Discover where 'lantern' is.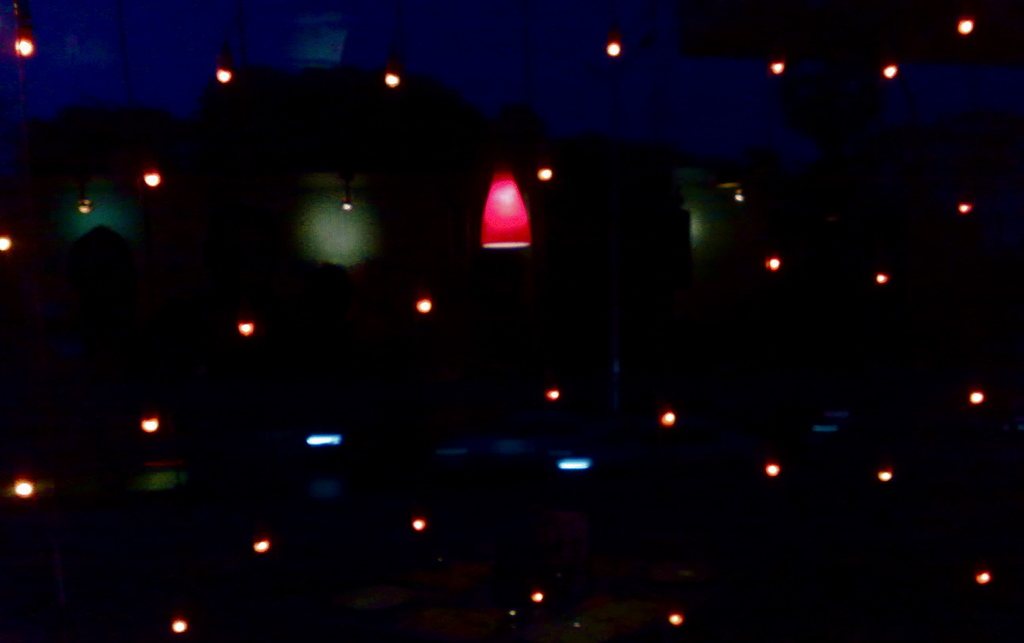
Discovered at region(765, 462, 781, 478).
